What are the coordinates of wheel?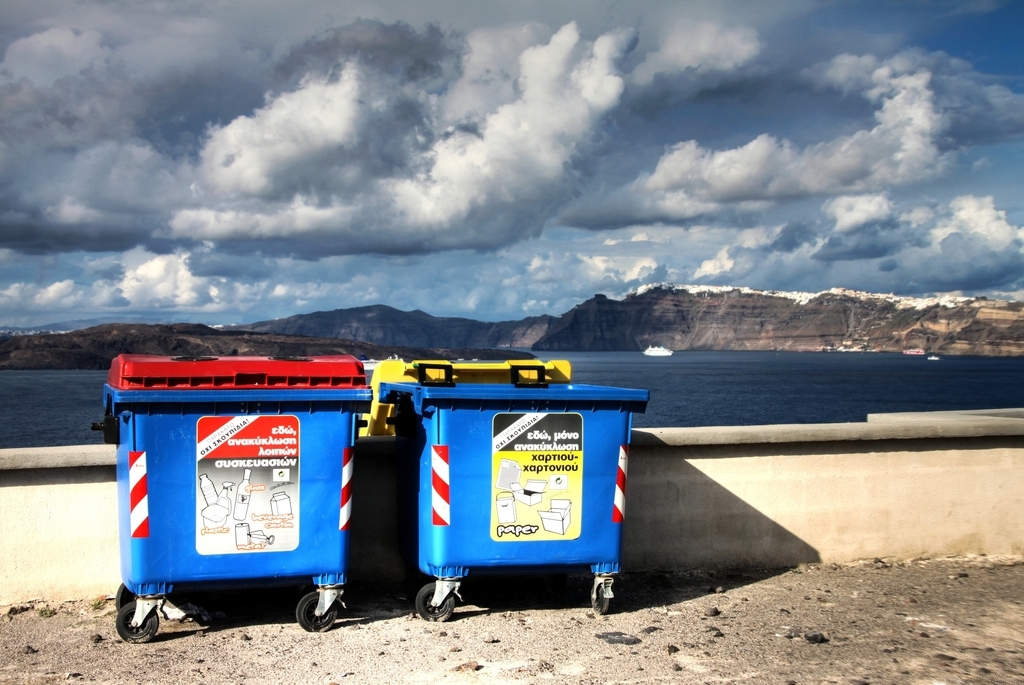
416/580/456/624.
